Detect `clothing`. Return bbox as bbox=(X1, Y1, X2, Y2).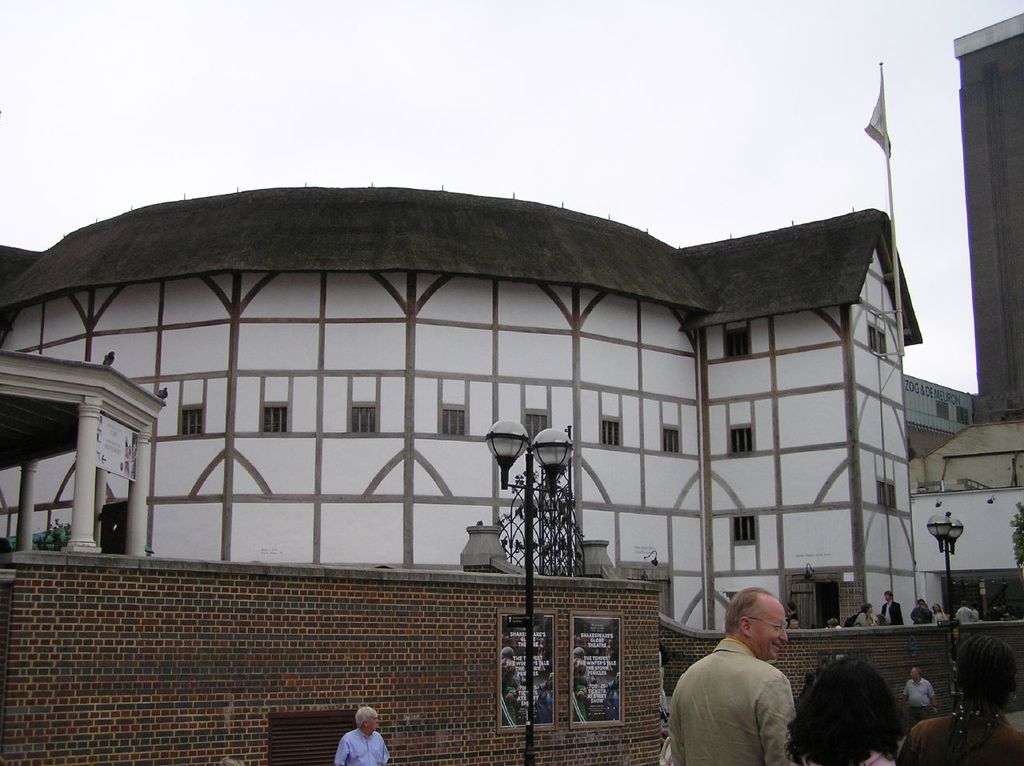
bbox=(957, 608, 978, 622).
